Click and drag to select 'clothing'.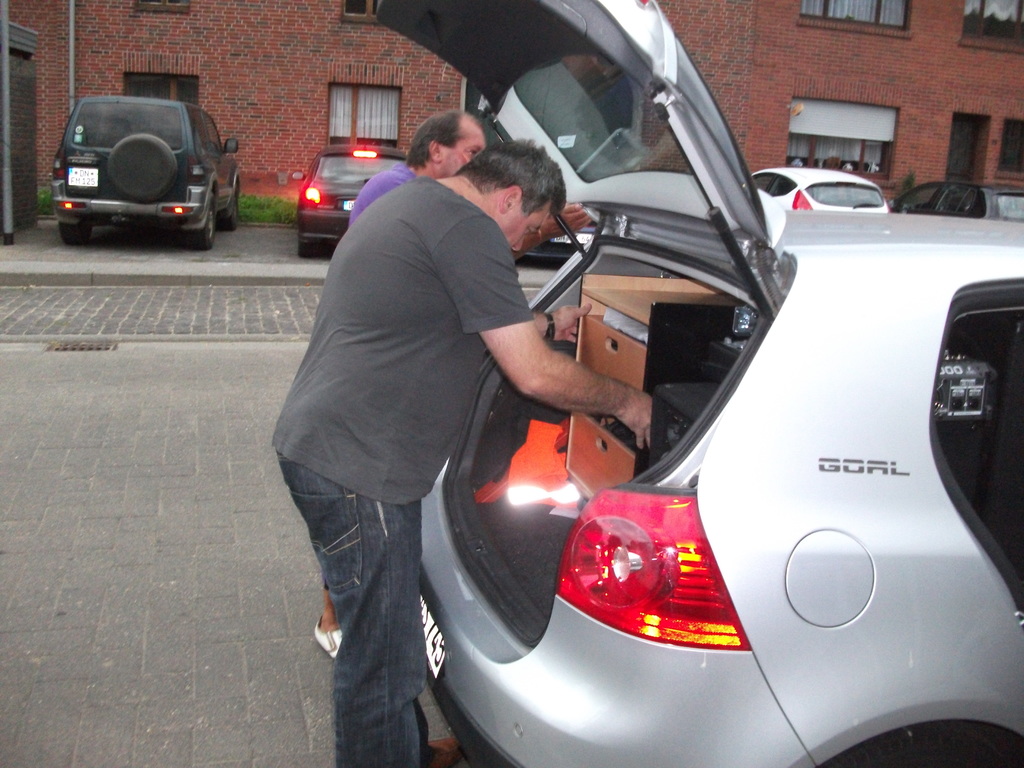
Selection: [348, 159, 415, 228].
